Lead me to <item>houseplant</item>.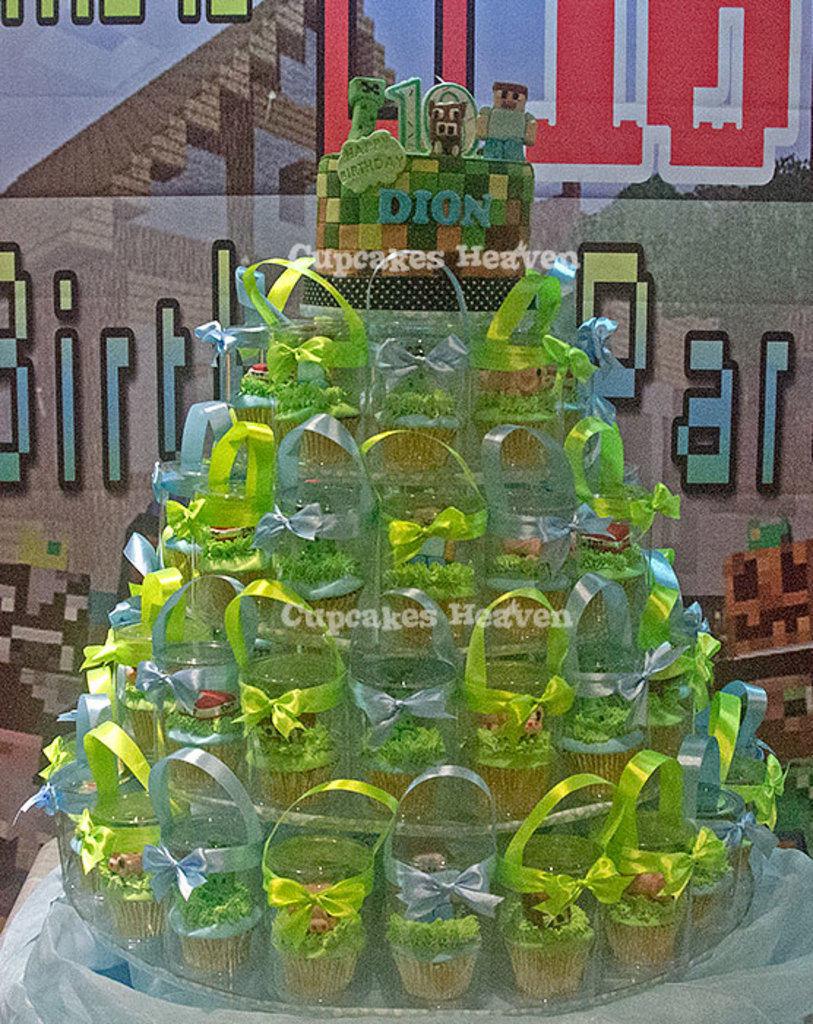
Lead to <region>371, 335, 461, 471</region>.
